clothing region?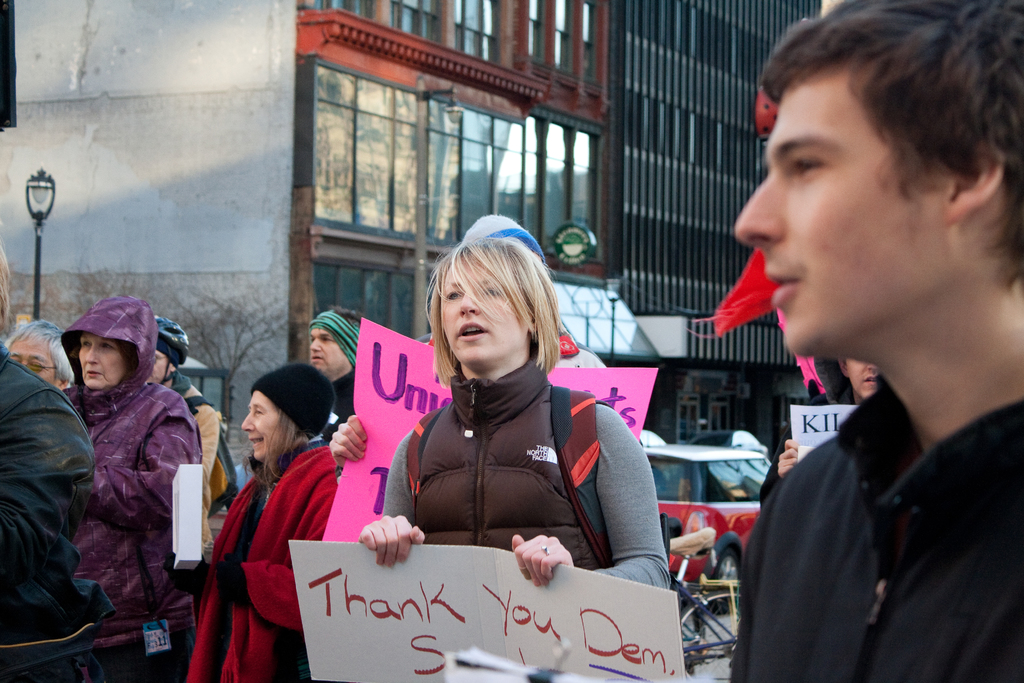
select_region(63, 296, 201, 682)
